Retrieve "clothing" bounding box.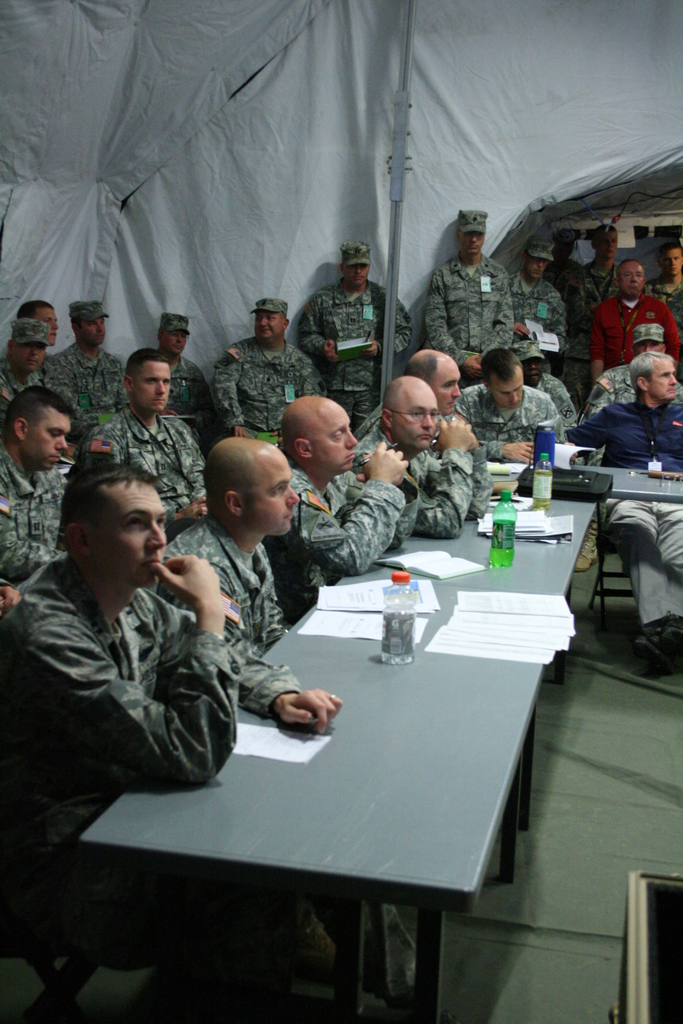
Bounding box: <bbox>578, 299, 676, 393</bbox>.
